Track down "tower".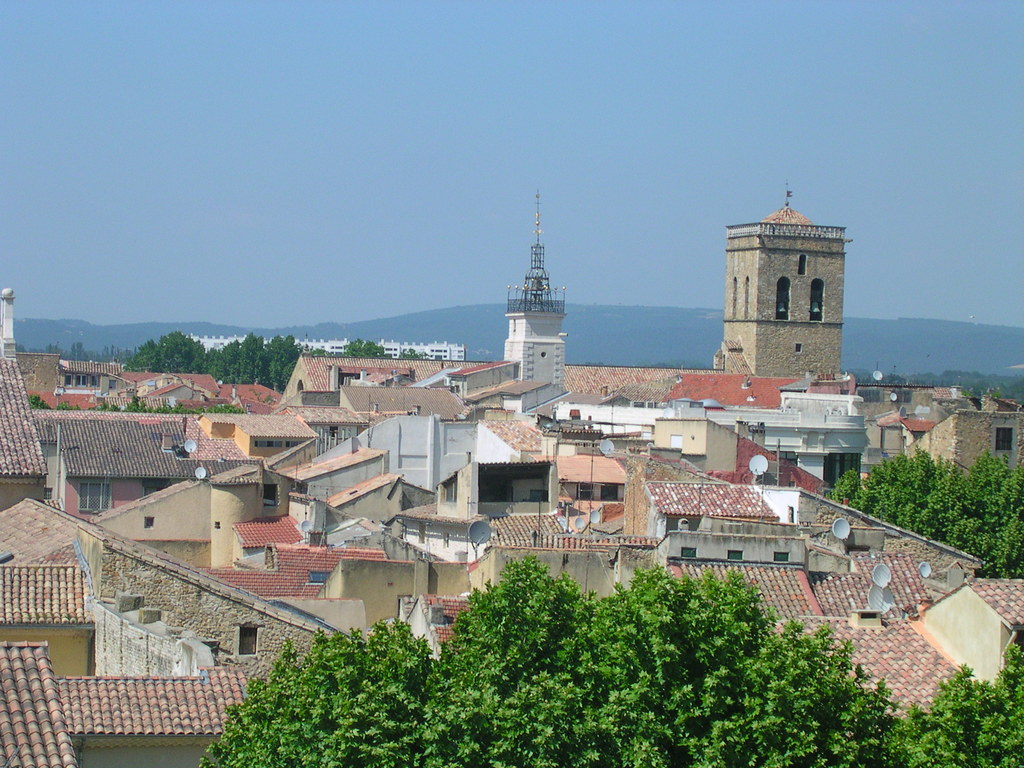
Tracked to [717,193,849,371].
